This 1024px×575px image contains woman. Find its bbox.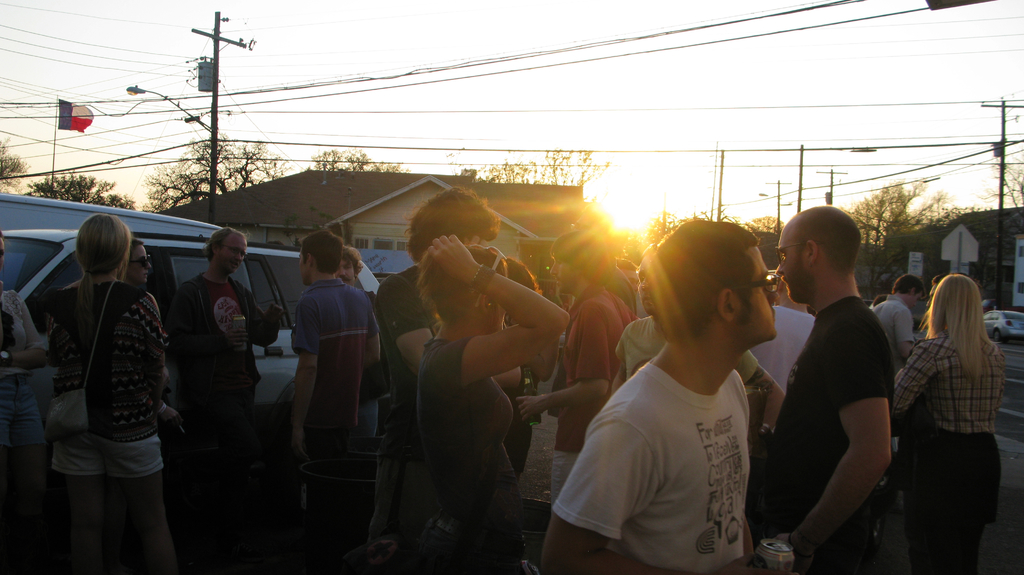
BBox(36, 223, 171, 574).
